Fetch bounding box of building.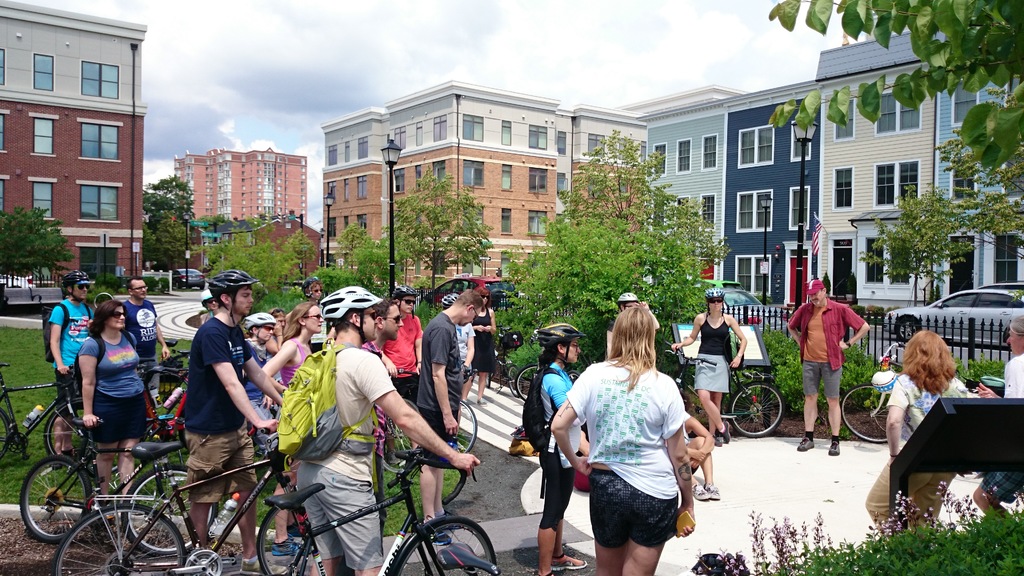
Bbox: 316:77:640:277.
